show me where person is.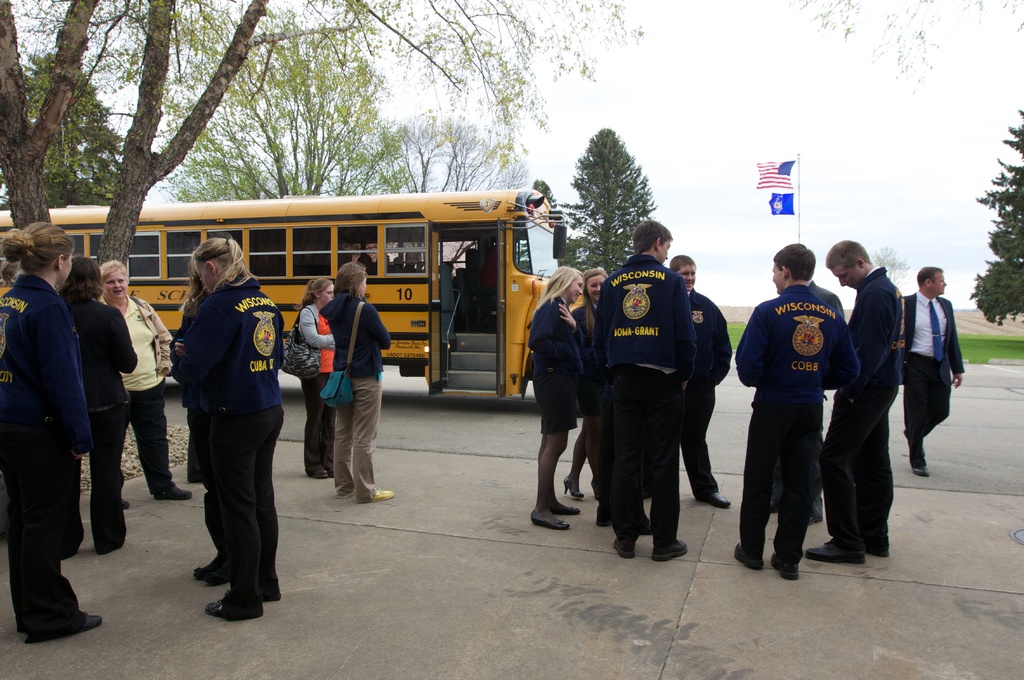
person is at [left=93, top=255, right=196, bottom=511].
